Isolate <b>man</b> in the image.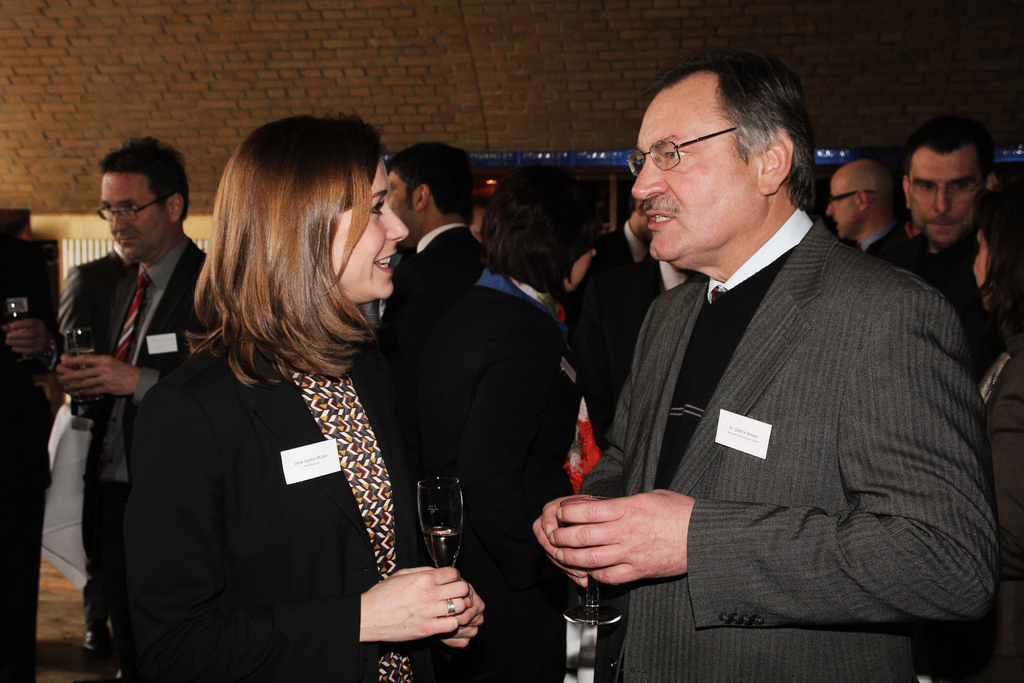
Isolated region: 818,158,909,250.
